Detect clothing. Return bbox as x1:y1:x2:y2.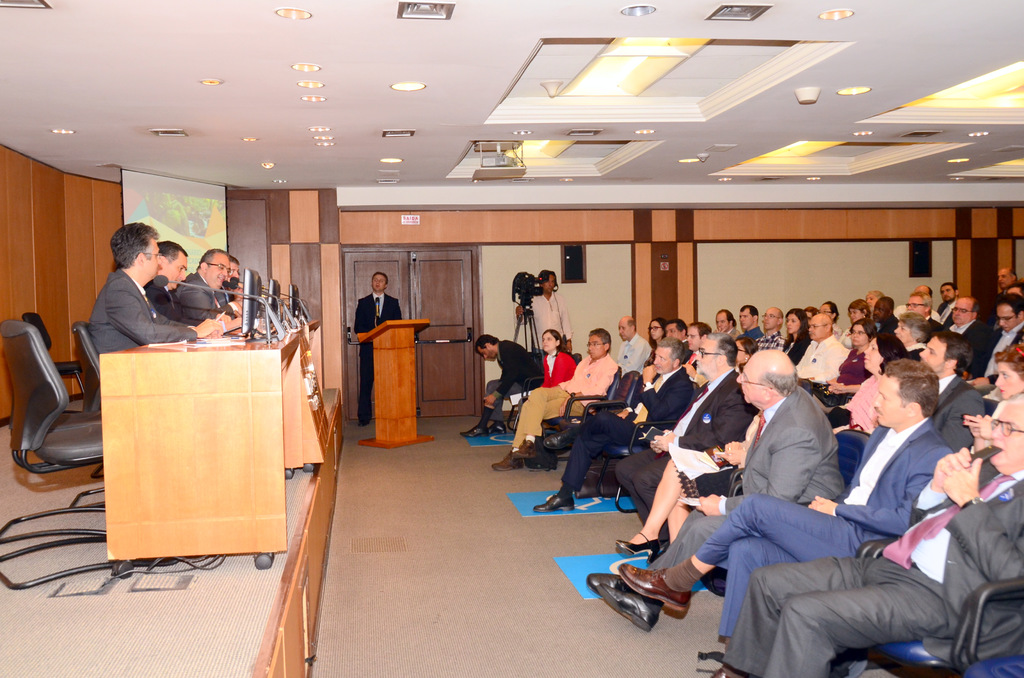
143:278:205:323.
